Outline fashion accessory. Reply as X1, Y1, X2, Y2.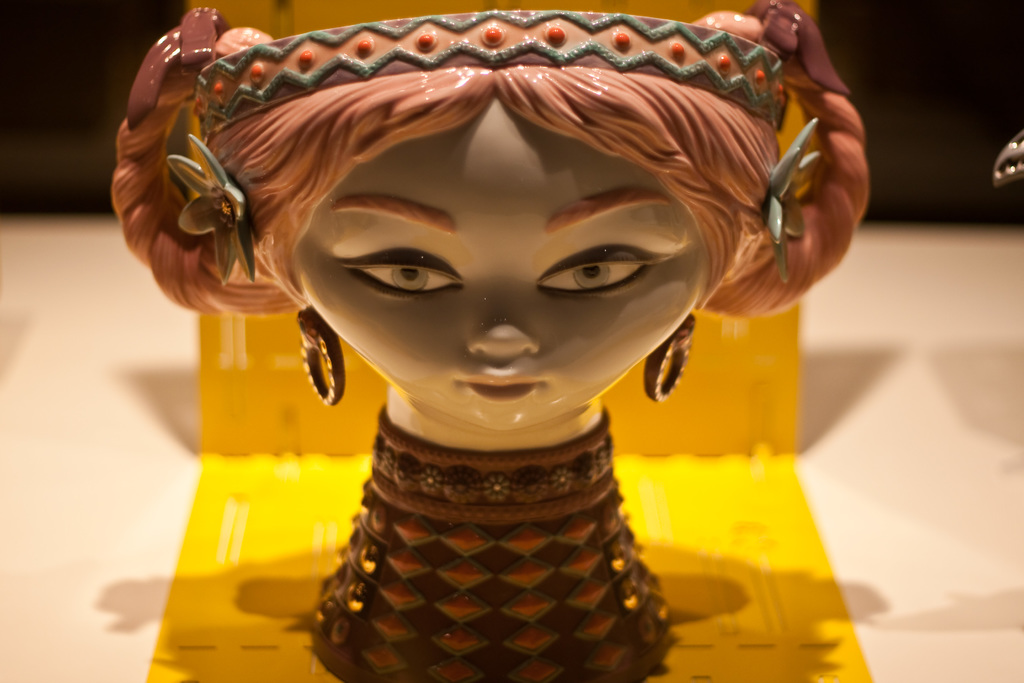
298, 309, 349, 411.
